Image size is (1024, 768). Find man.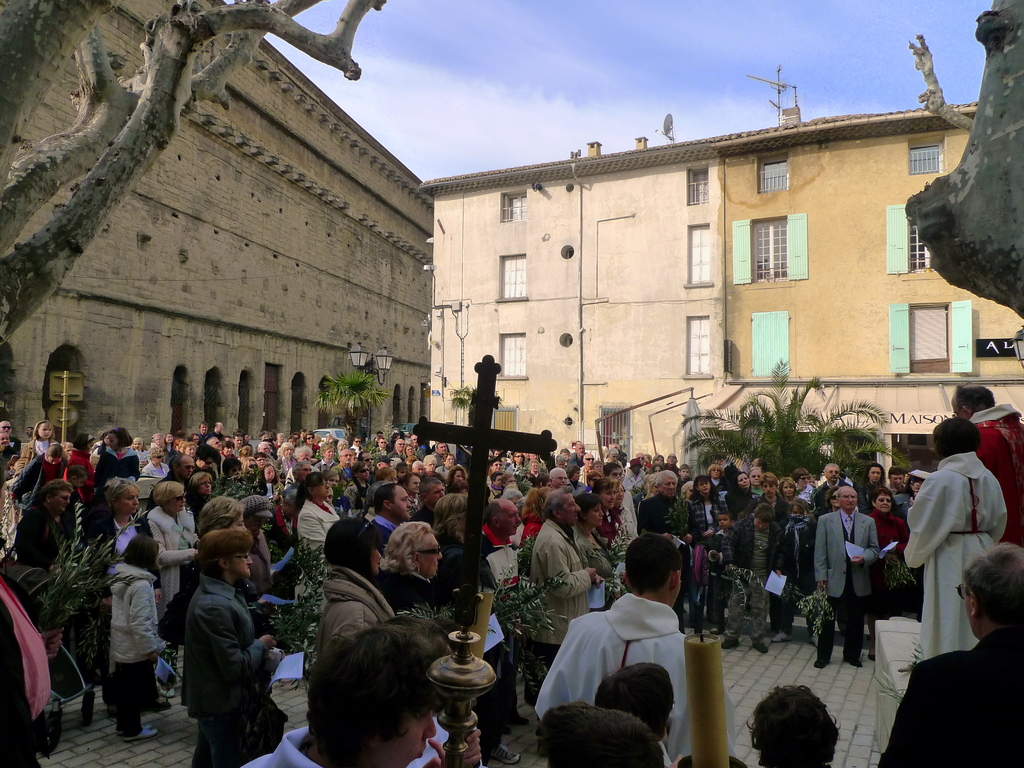
bbox(439, 454, 452, 472).
